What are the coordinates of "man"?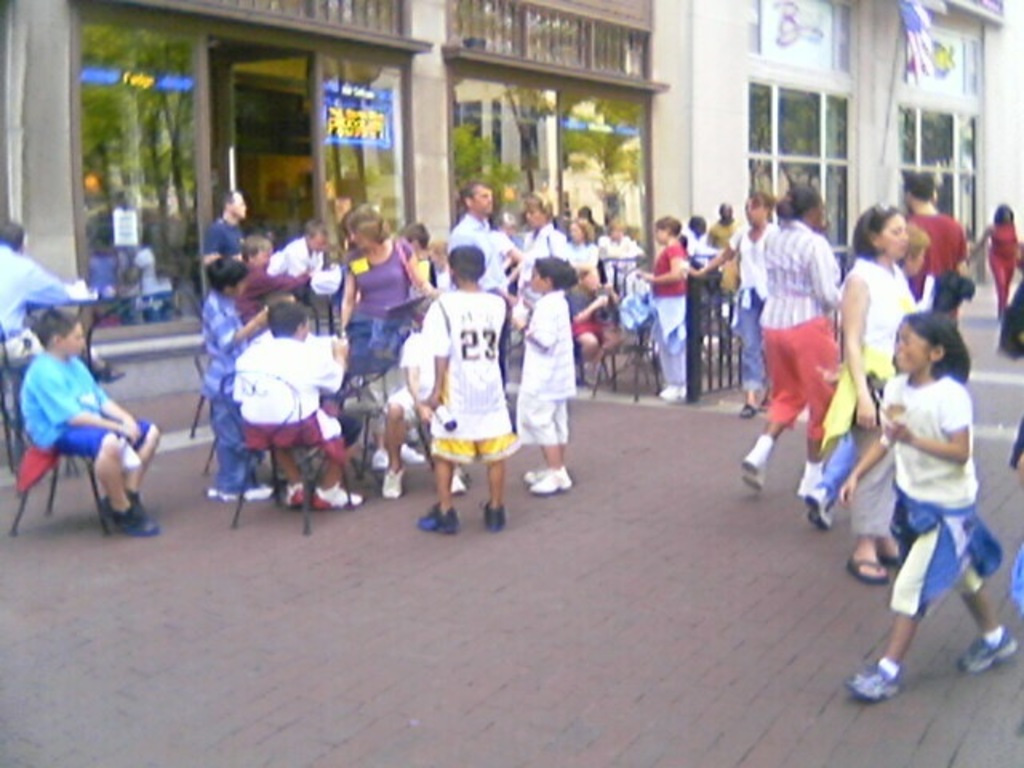
crop(0, 221, 126, 387).
